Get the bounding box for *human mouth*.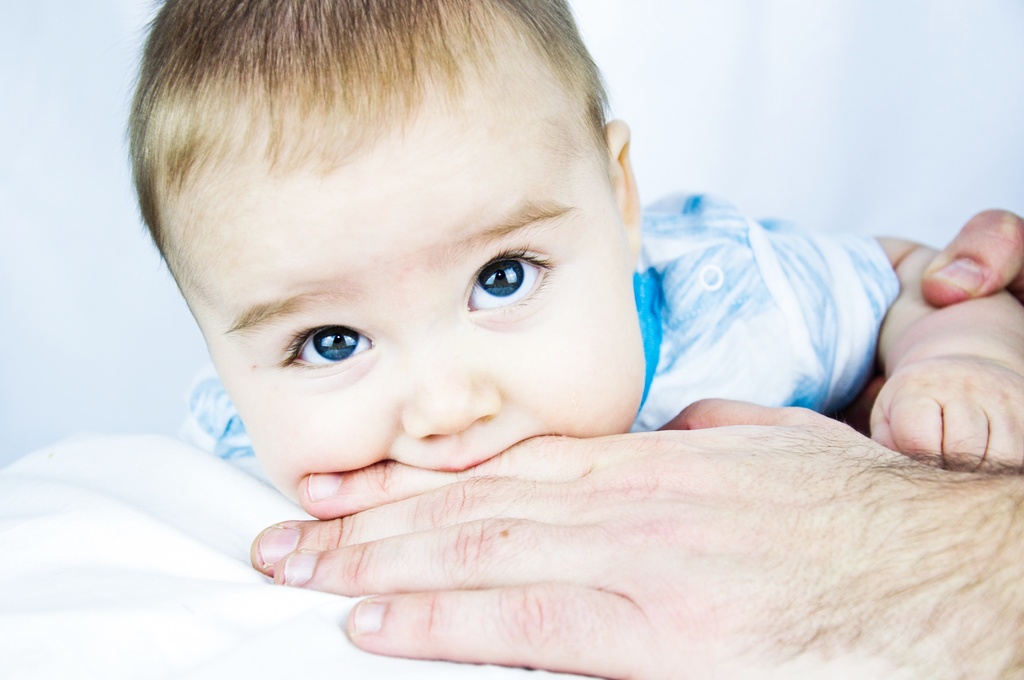
crop(403, 437, 543, 490).
